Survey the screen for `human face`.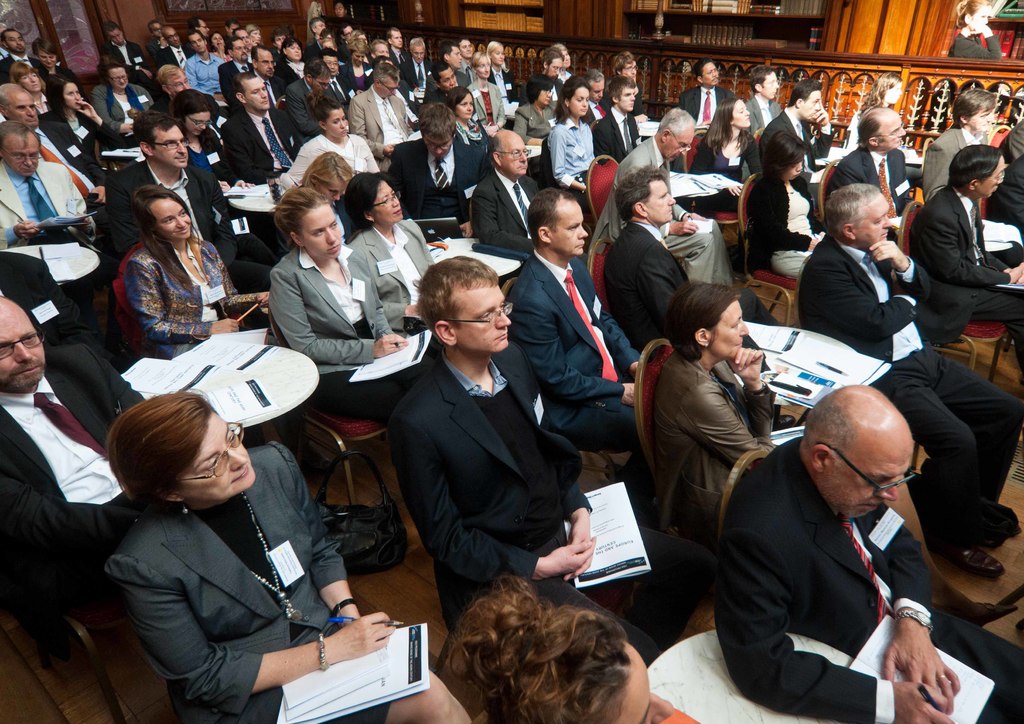
Survey found: BBox(285, 41, 301, 61).
